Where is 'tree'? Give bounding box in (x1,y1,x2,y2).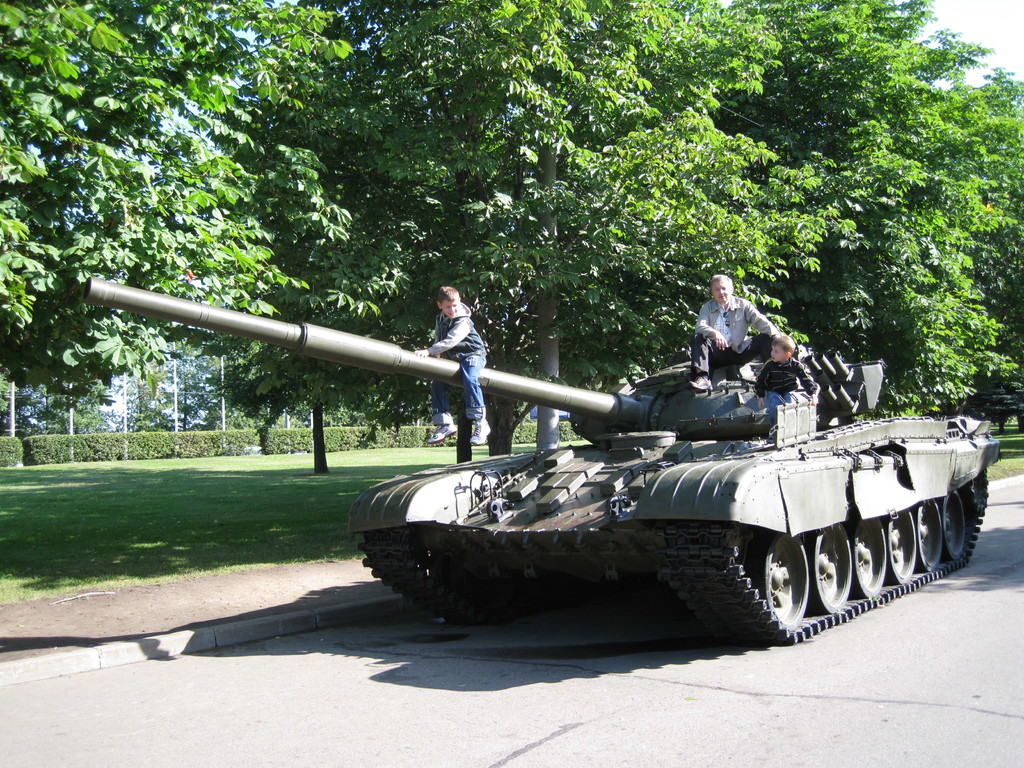
(116,352,234,436).
